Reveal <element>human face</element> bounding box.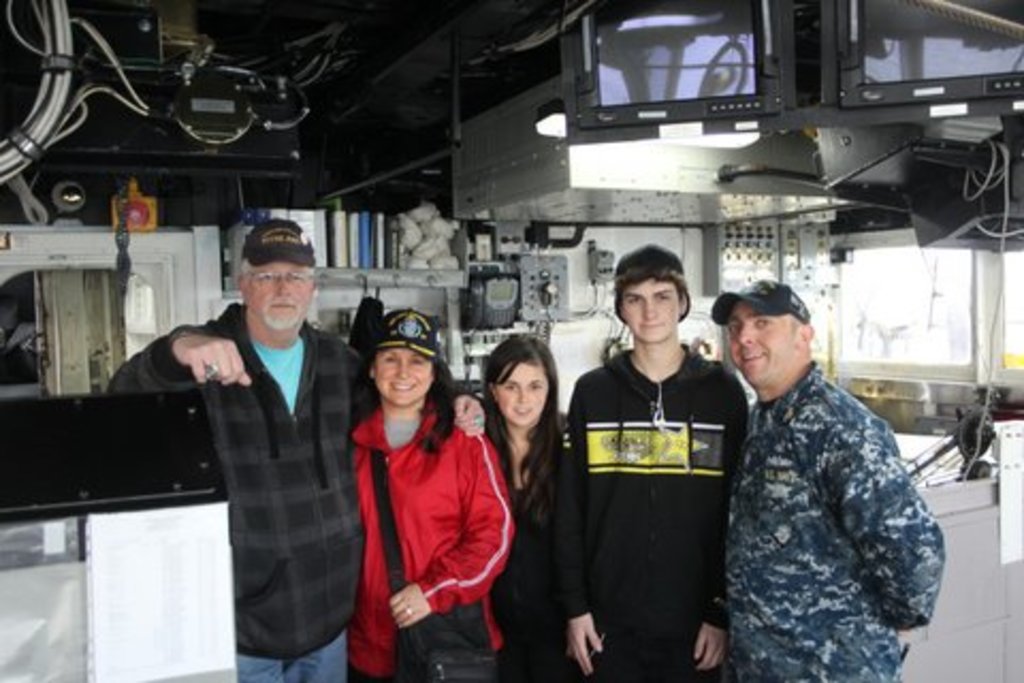
Revealed: [621,269,681,342].
